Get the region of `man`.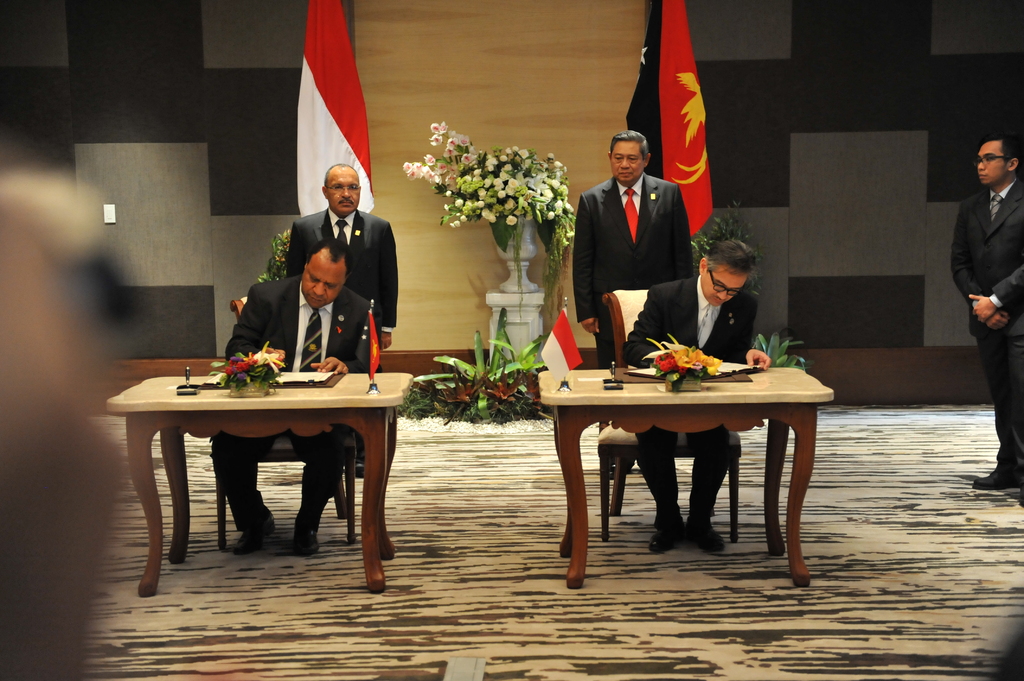
622,237,769,556.
